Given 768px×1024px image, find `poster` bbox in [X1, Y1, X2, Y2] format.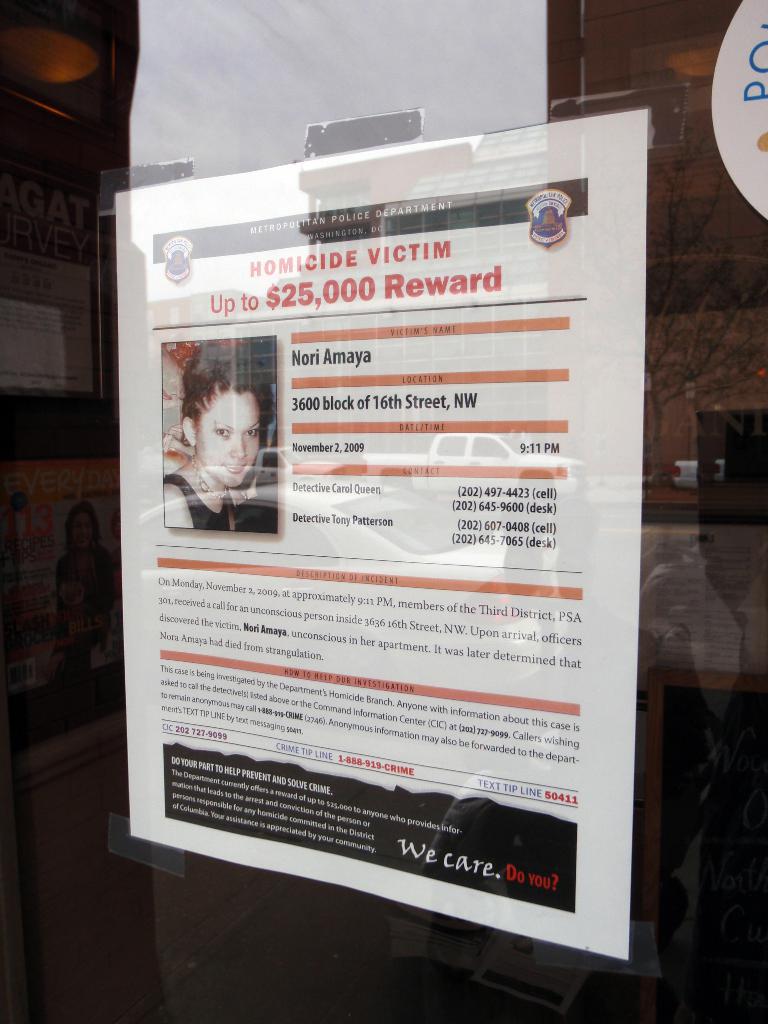
[110, 109, 648, 964].
